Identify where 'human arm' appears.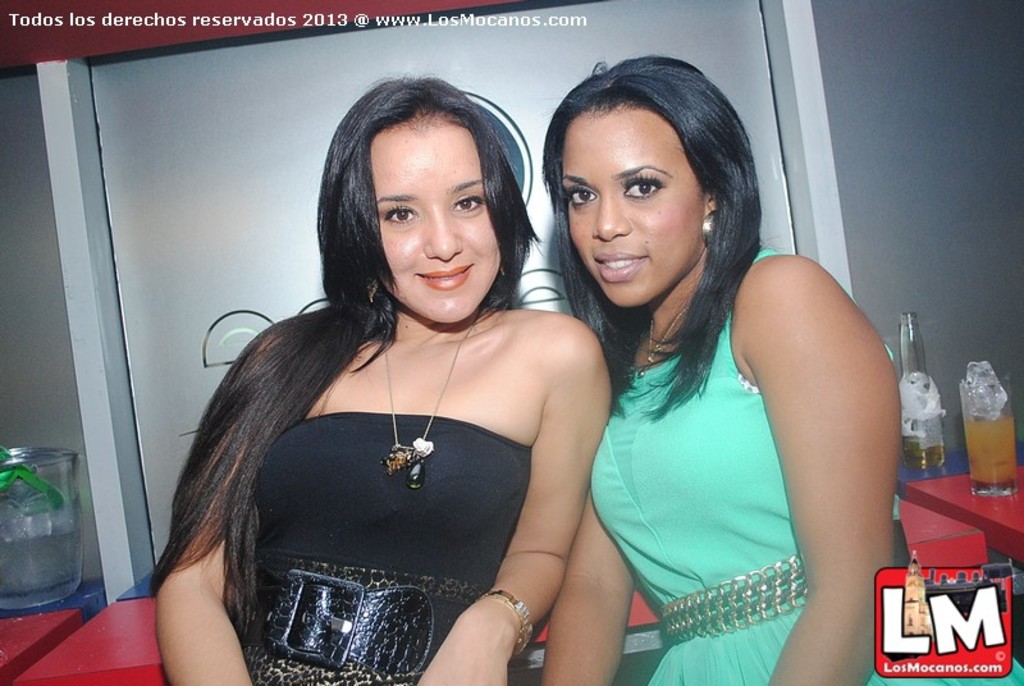
Appears at region(151, 330, 269, 685).
